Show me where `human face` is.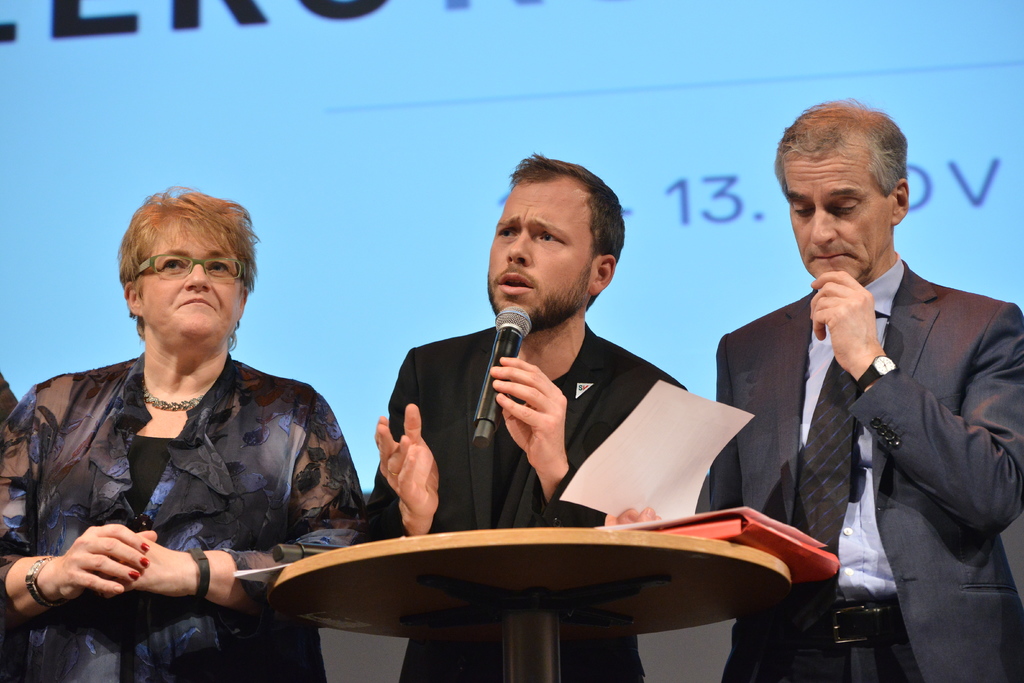
`human face` is at {"x1": 134, "y1": 215, "x2": 244, "y2": 350}.
